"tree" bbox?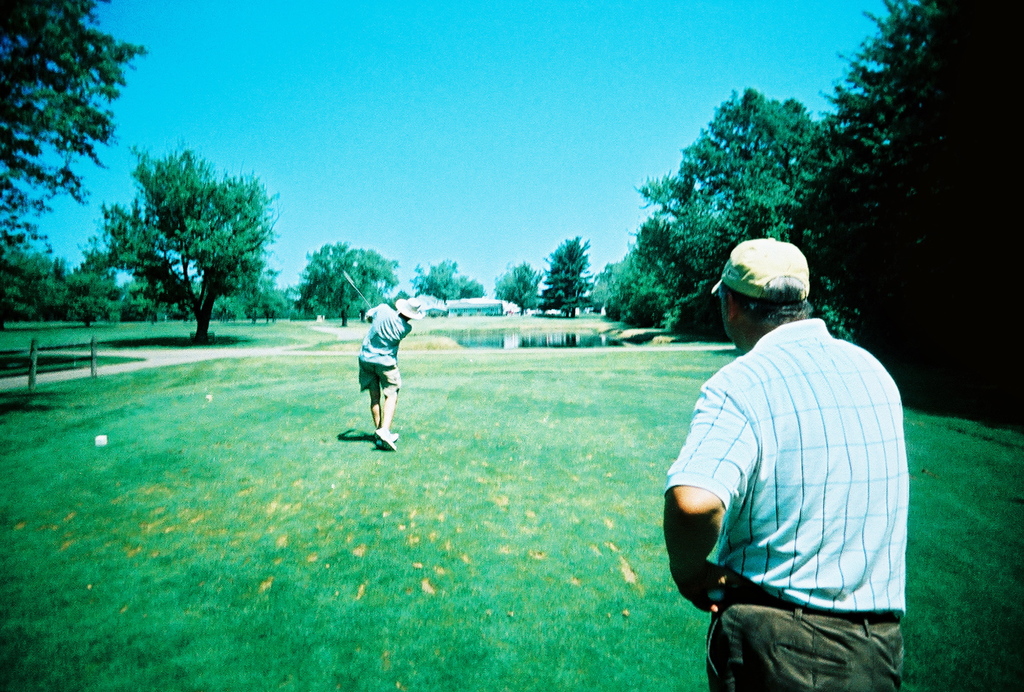
bbox=(0, 0, 157, 316)
